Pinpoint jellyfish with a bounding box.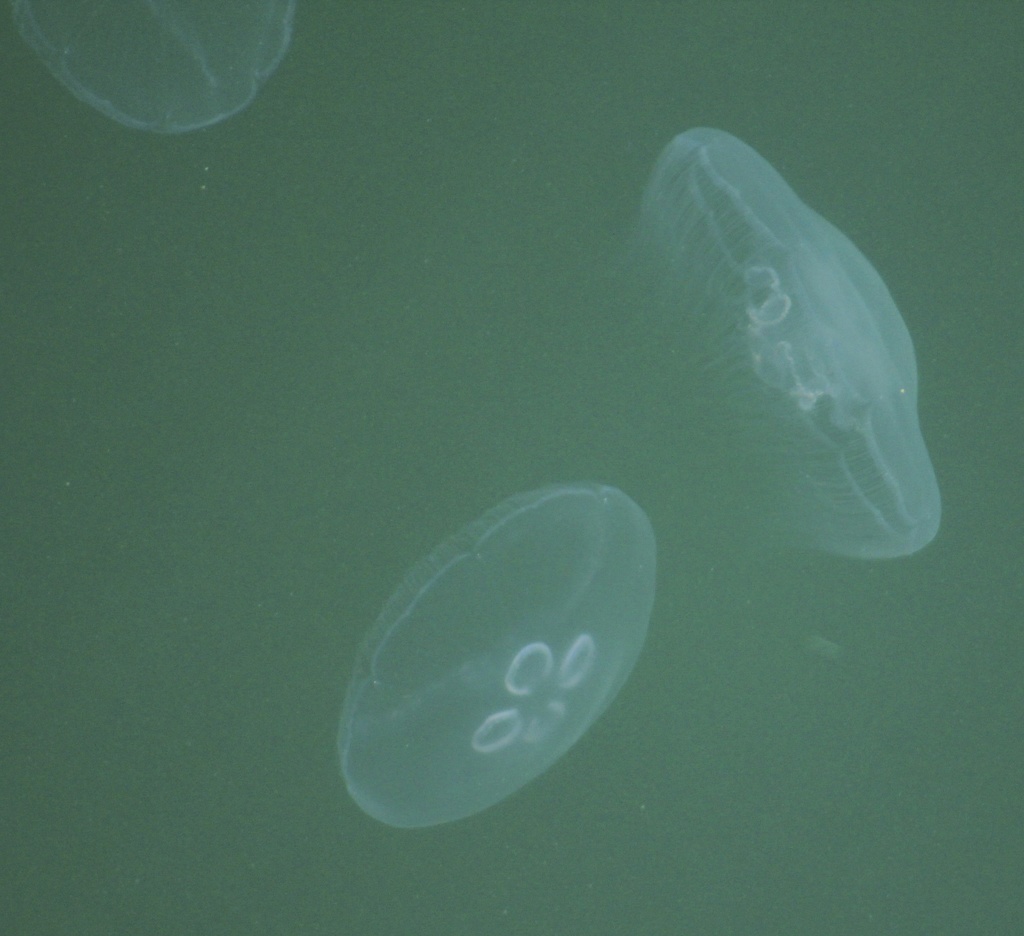
box=[631, 133, 947, 569].
